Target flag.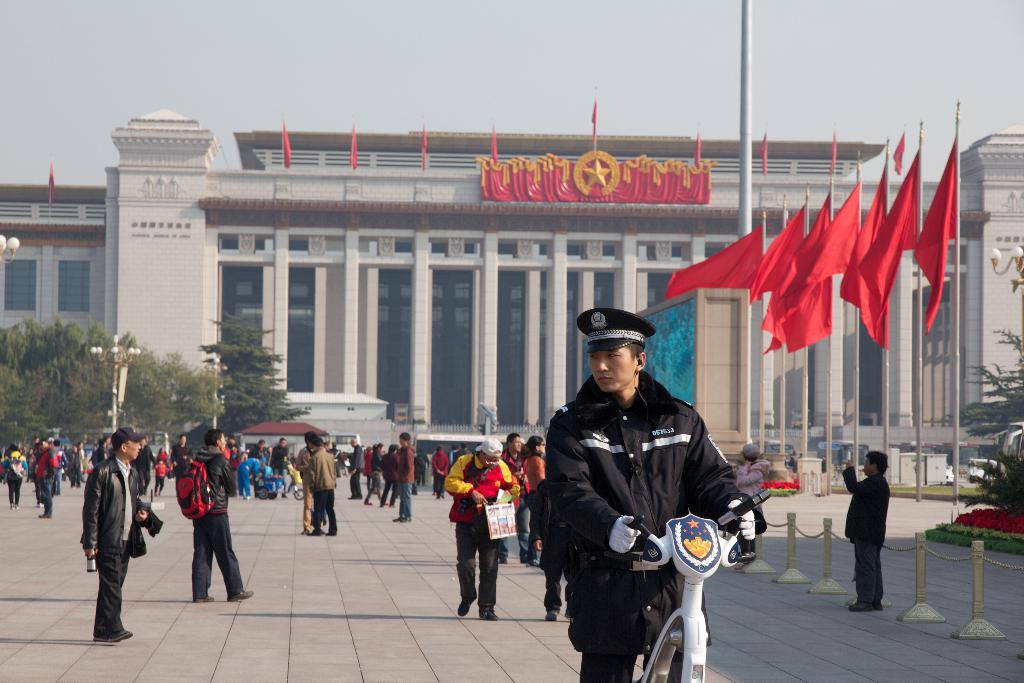
Target region: region(346, 128, 361, 169).
